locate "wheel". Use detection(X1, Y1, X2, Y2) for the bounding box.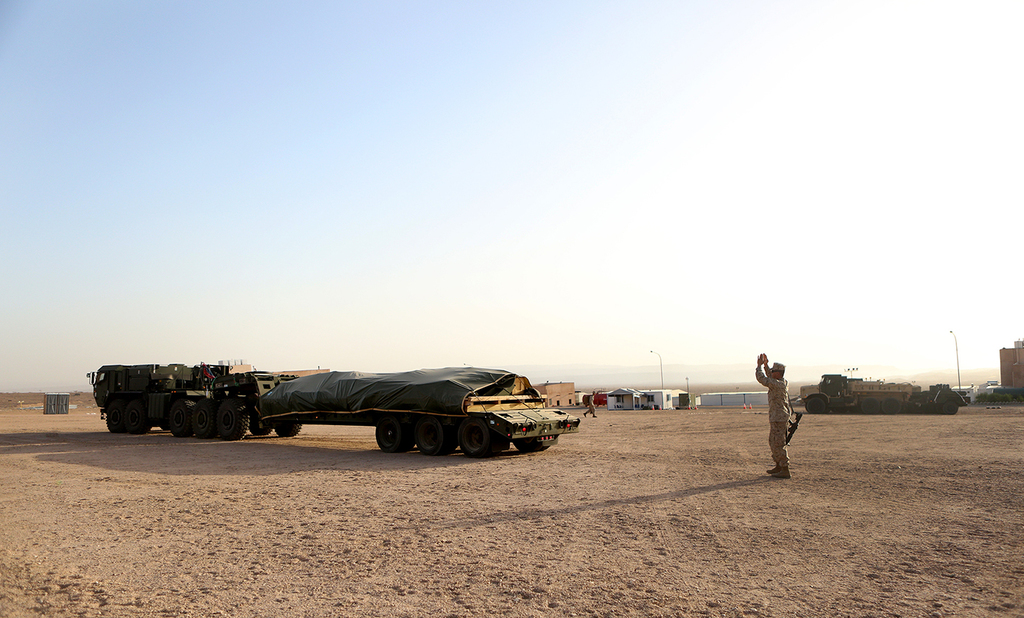
detection(441, 421, 455, 455).
